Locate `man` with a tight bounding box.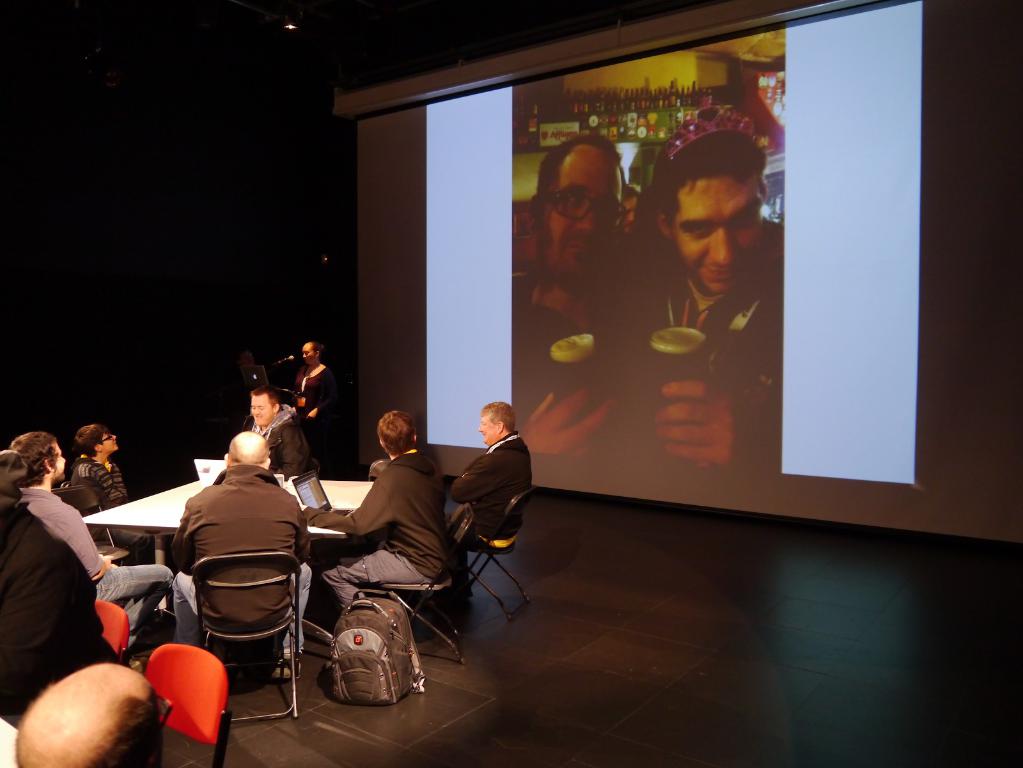
BBox(288, 405, 453, 613).
